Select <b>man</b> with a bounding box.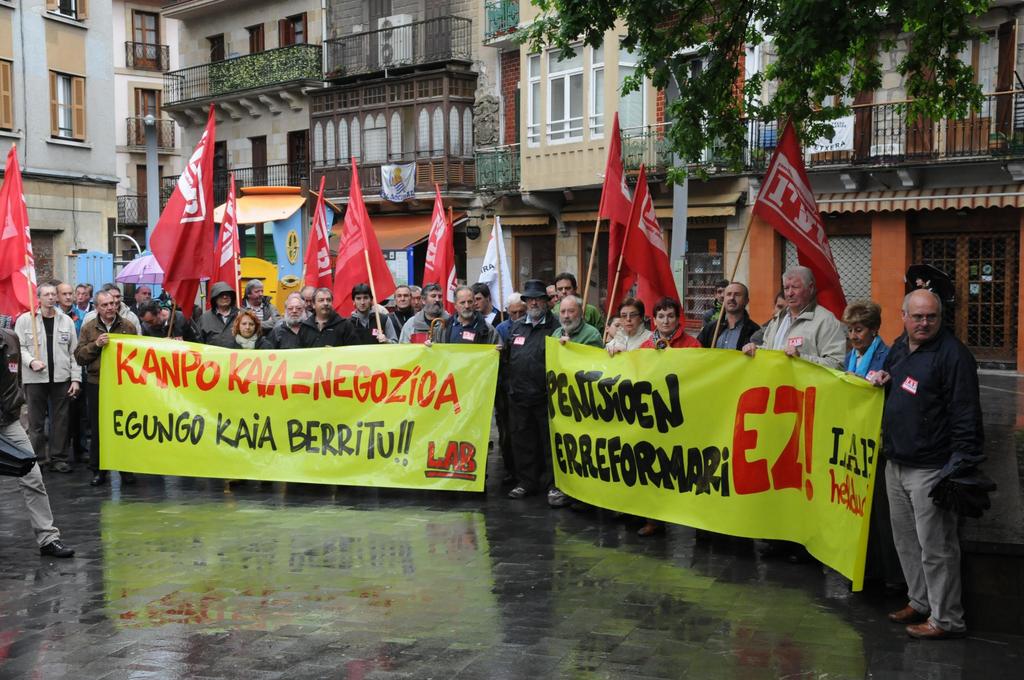
(left=79, top=284, right=144, bottom=332).
